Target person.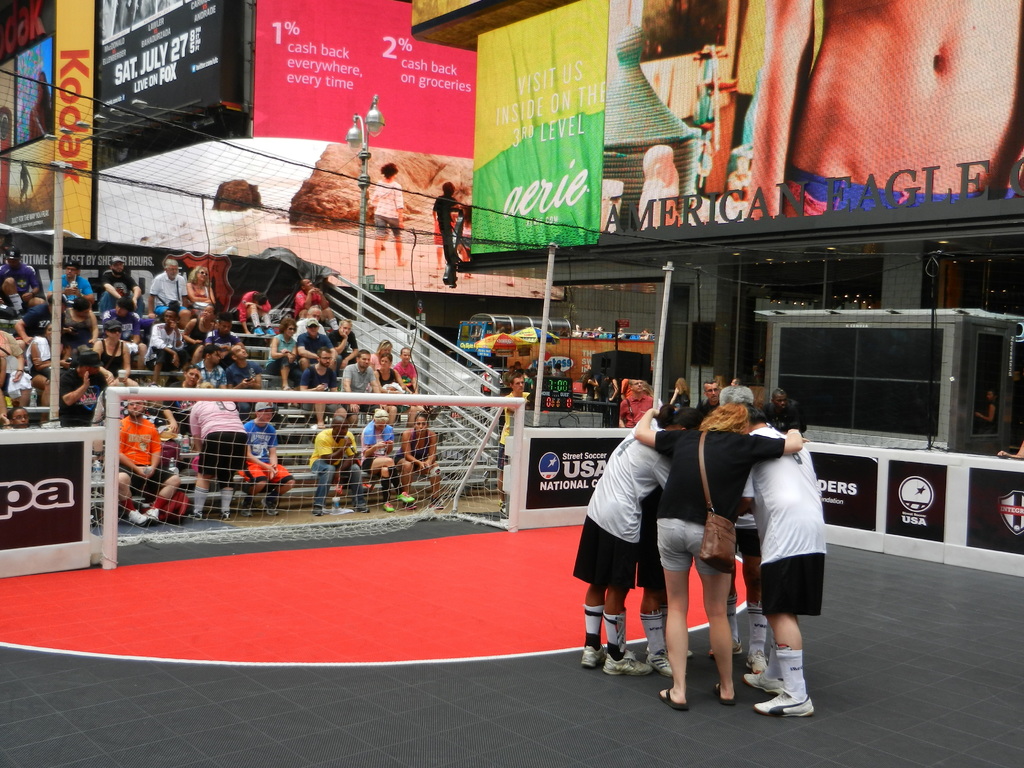
Target region: (568,383,825,719).
